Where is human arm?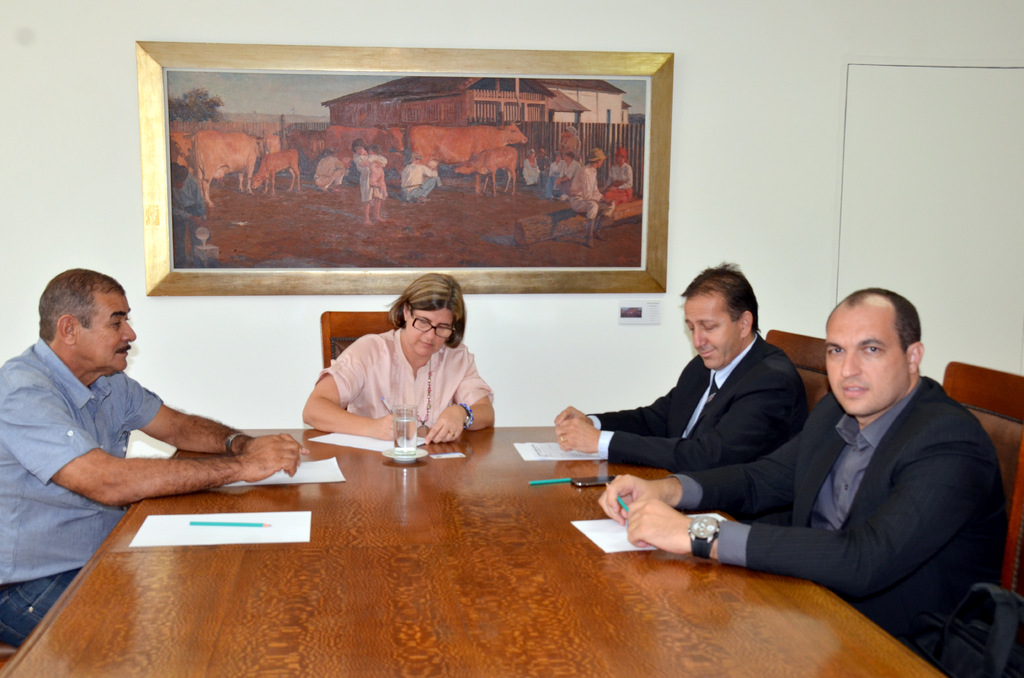
crop(116, 374, 305, 455).
